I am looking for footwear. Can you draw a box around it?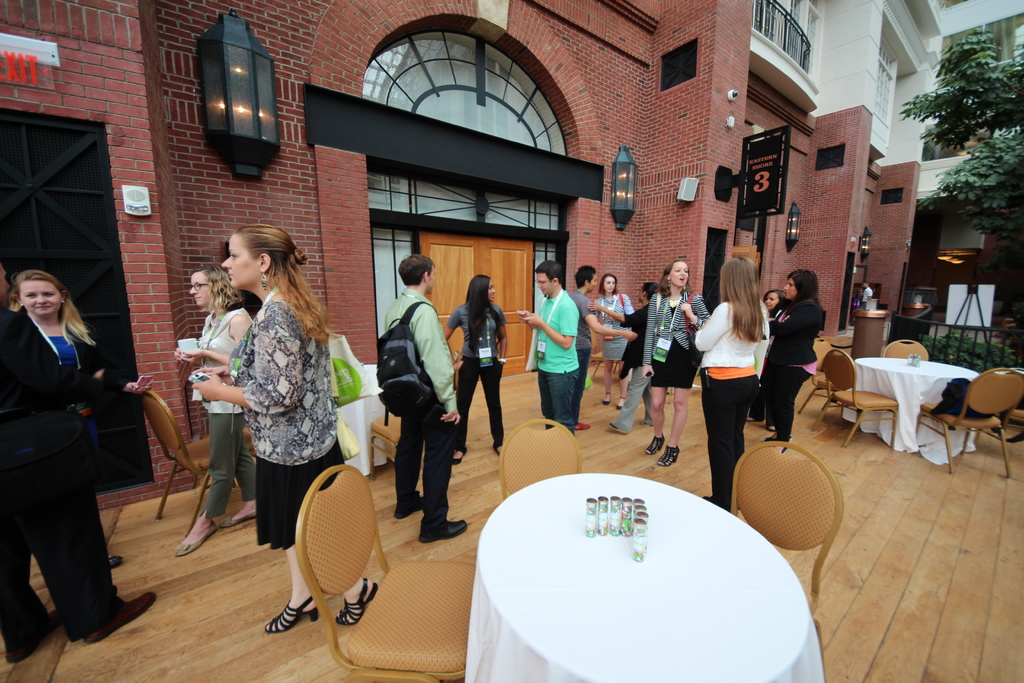
Sure, the bounding box is (452, 449, 465, 466).
